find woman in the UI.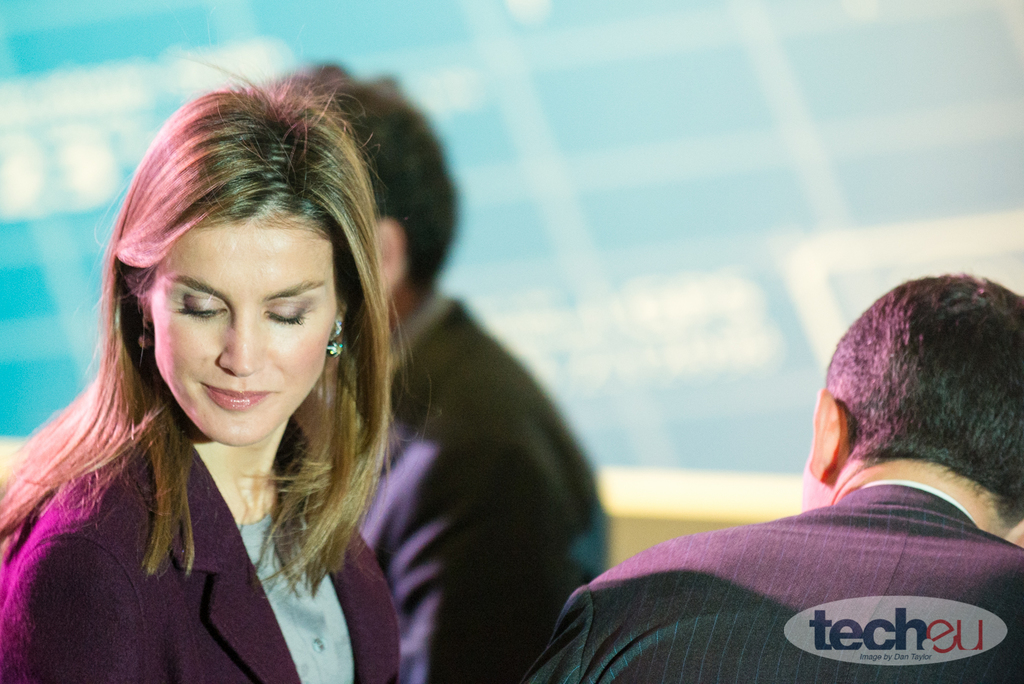
UI element at {"left": 0, "top": 61, "right": 437, "bottom": 683}.
